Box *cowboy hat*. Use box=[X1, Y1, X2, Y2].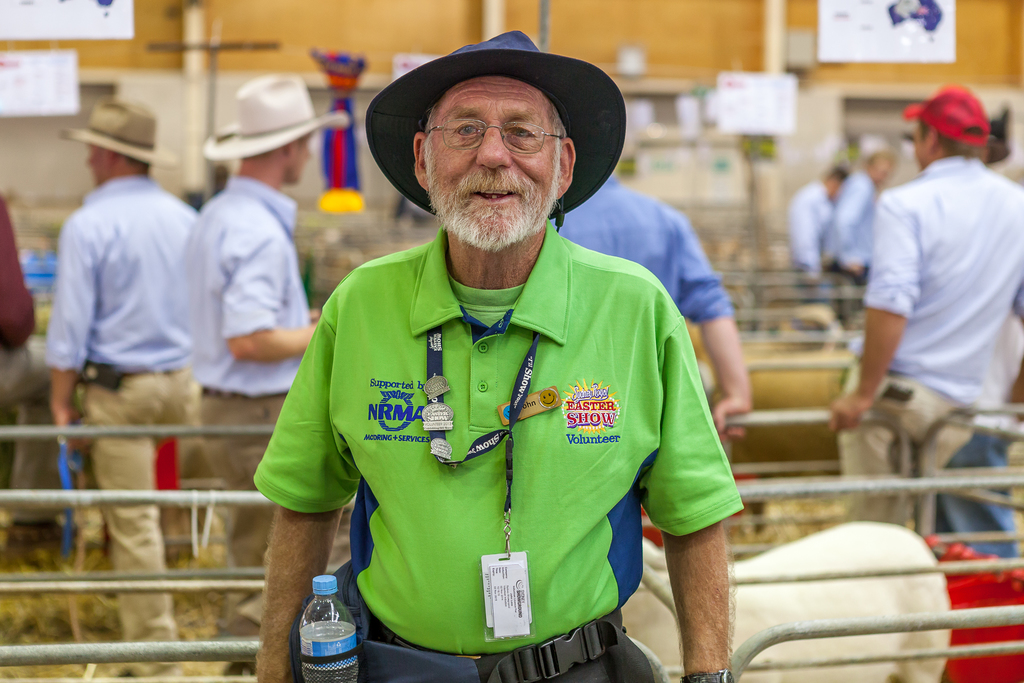
box=[367, 10, 616, 213].
